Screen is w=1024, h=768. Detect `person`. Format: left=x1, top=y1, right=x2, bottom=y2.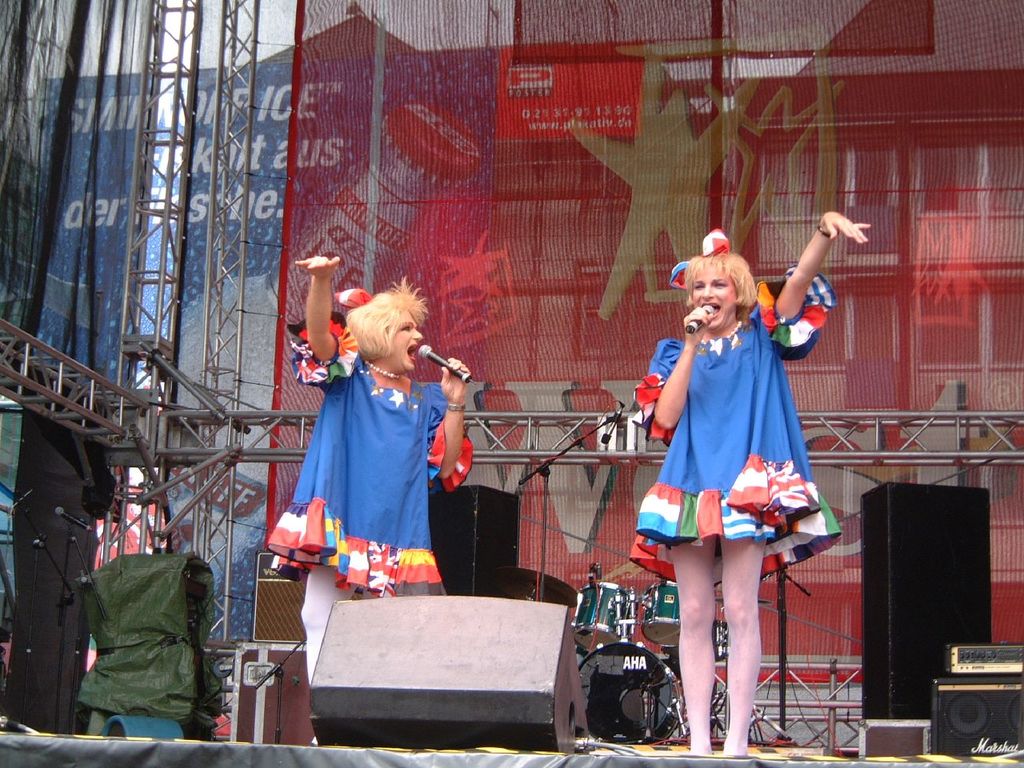
left=282, top=253, right=476, bottom=746.
